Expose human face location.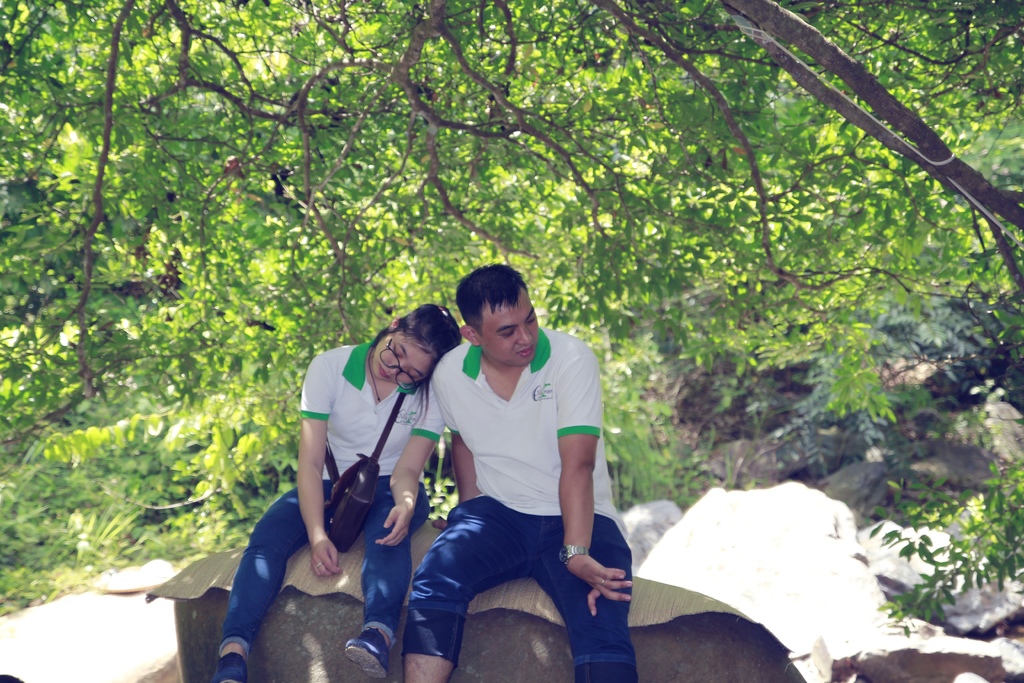
Exposed at [left=480, top=292, right=538, bottom=364].
